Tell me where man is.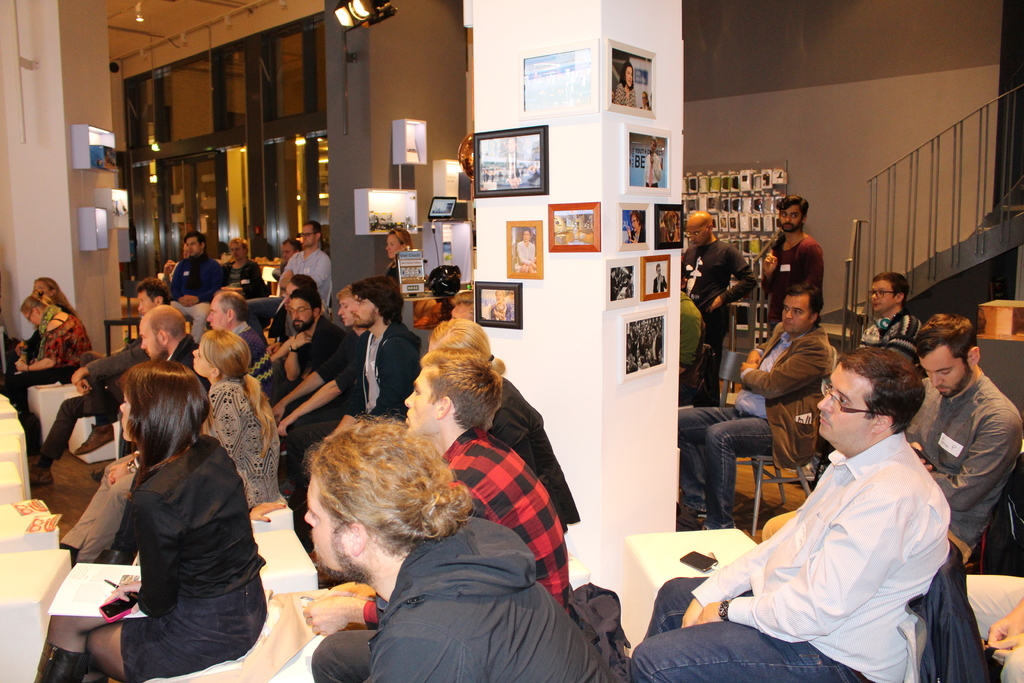
man is at bbox(271, 236, 305, 278).
